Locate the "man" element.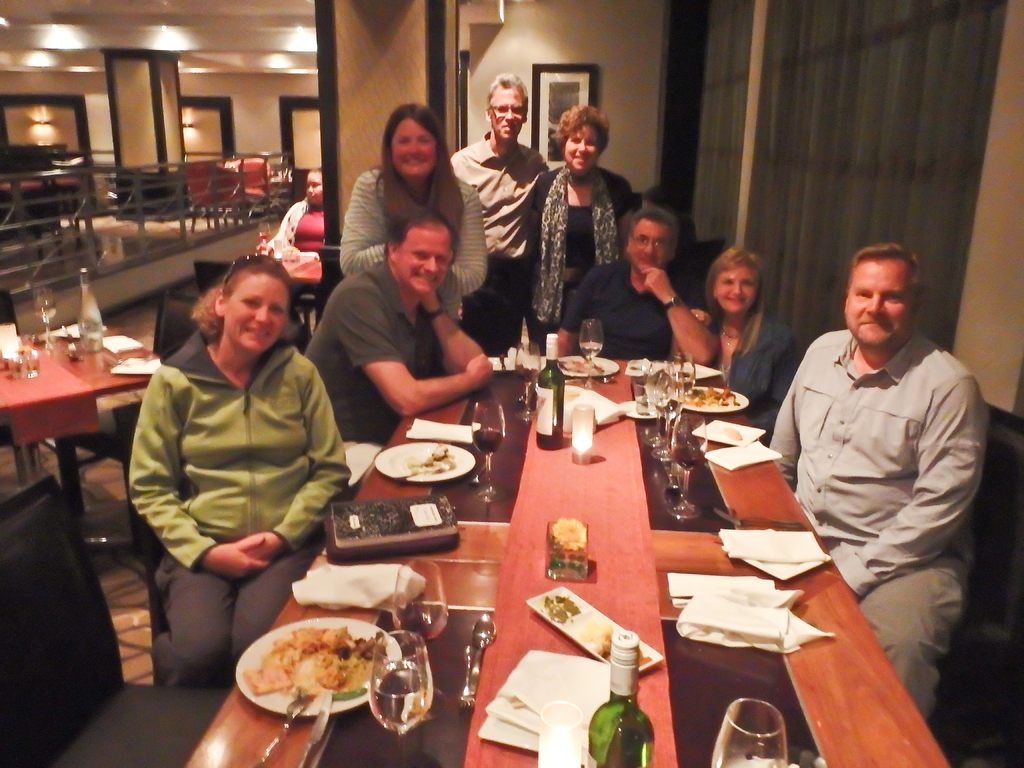
Element bbox: {"left": 556, "top": 206, "right": 722, "bottom": 388}.
